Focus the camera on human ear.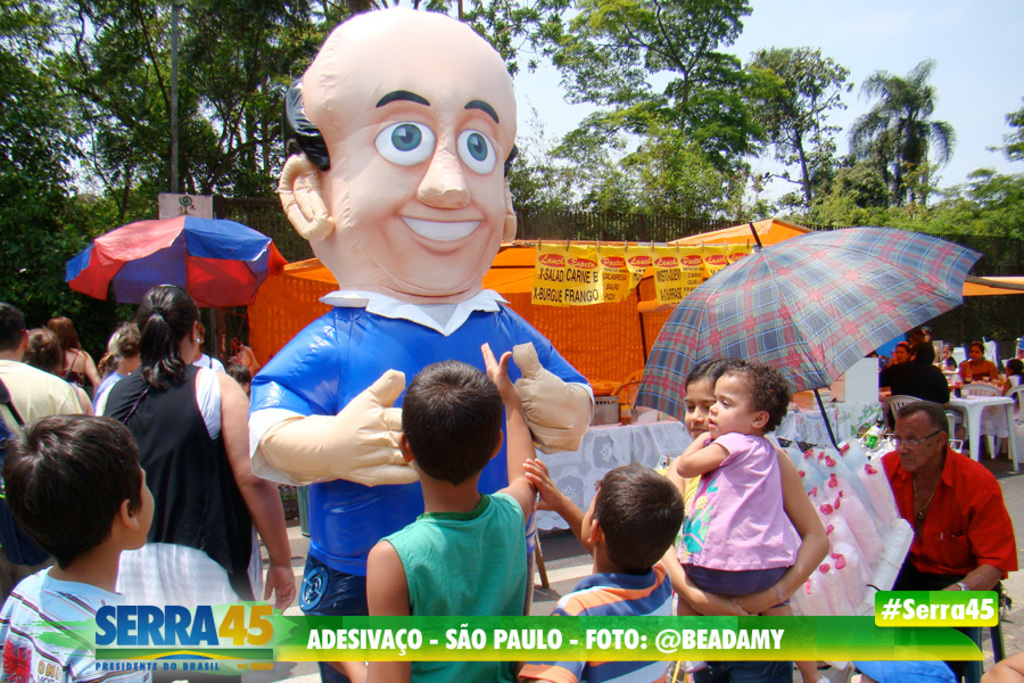
Focus region: 499, 178, 517, 239.
